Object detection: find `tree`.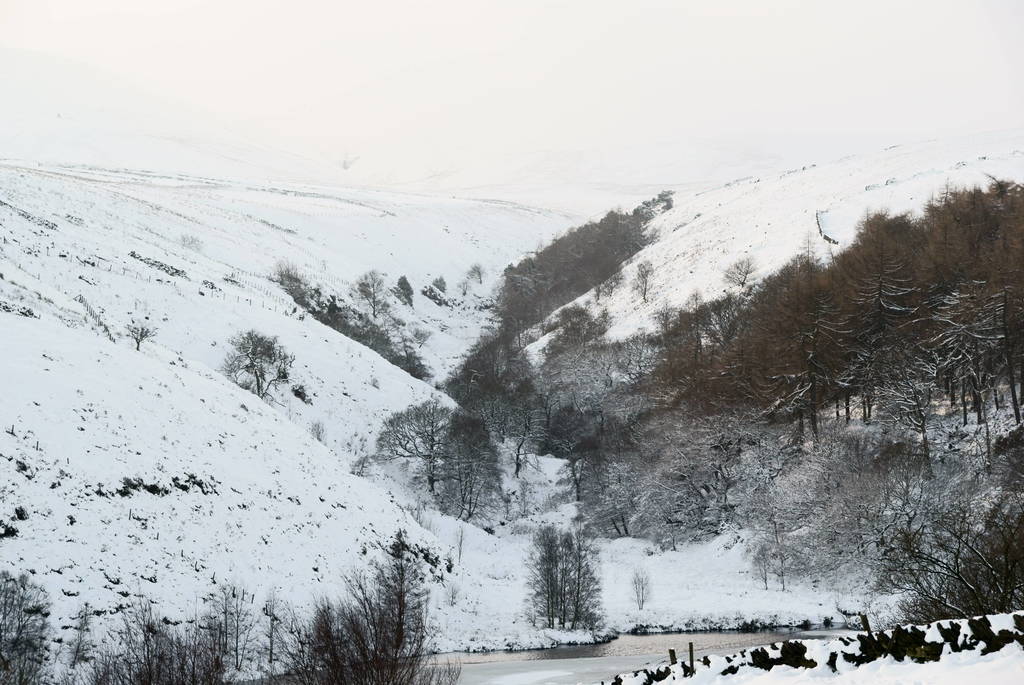
[x1=657, y1=394, x2=726, y2=531].
